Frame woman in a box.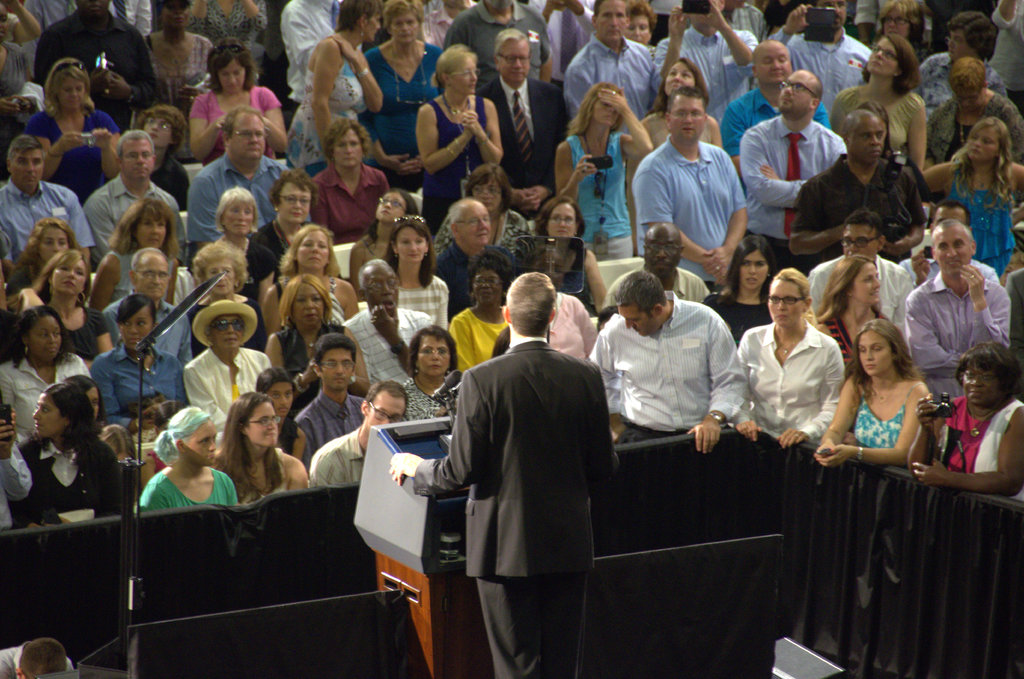
crop(180, 234, 264, 356).
